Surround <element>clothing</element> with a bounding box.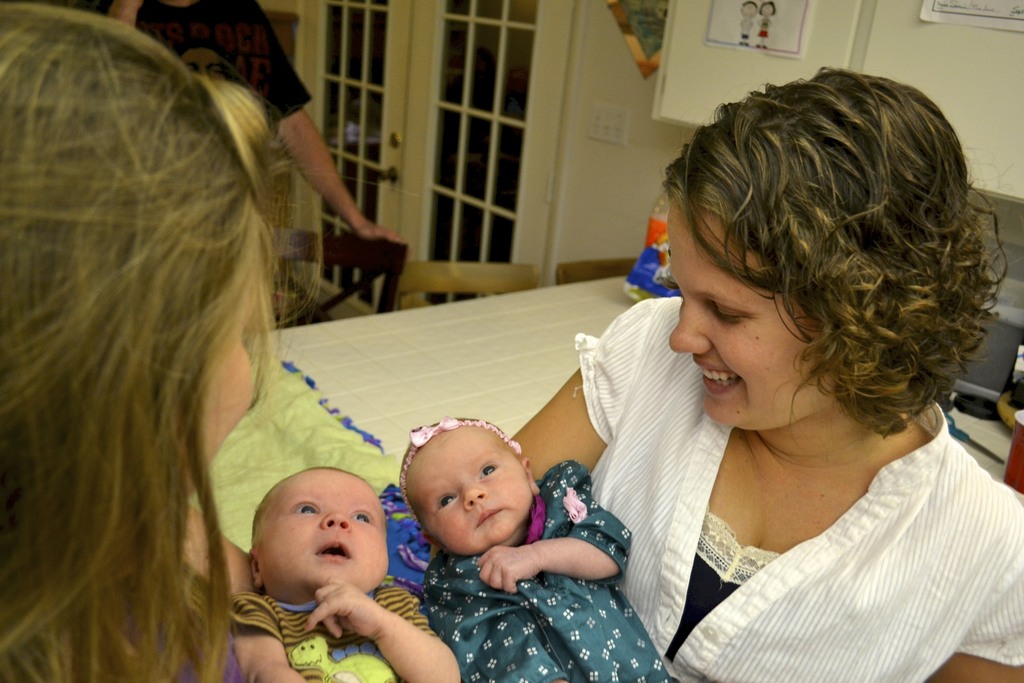
412,454,671,682.
